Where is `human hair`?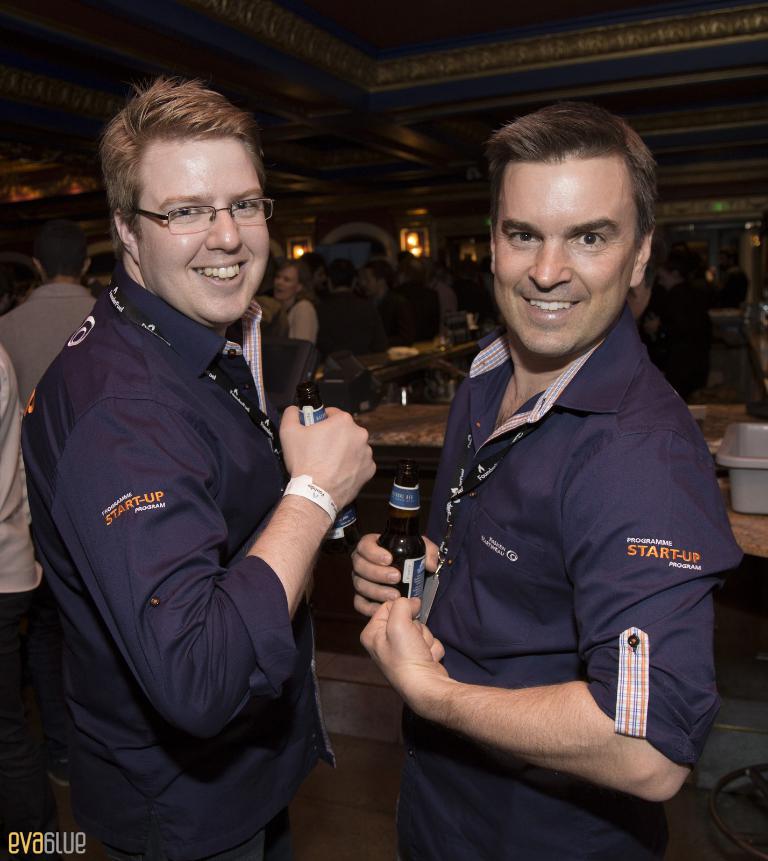
32/214/86/282.
